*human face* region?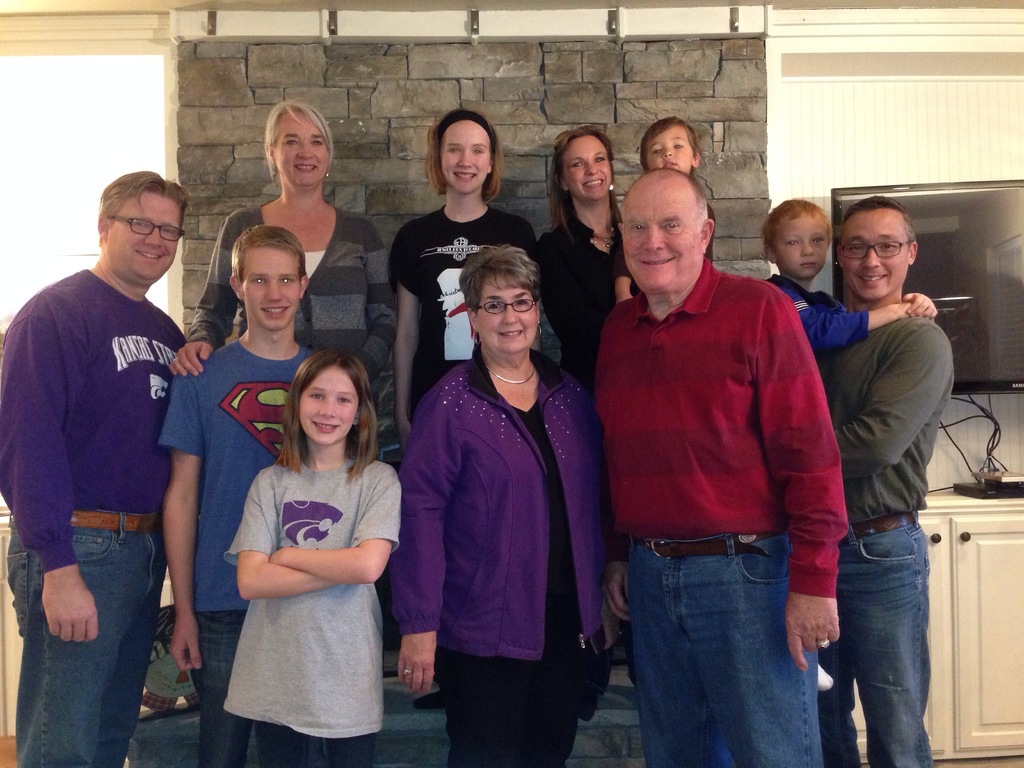
<region>479, 281, 545, 359</region>
